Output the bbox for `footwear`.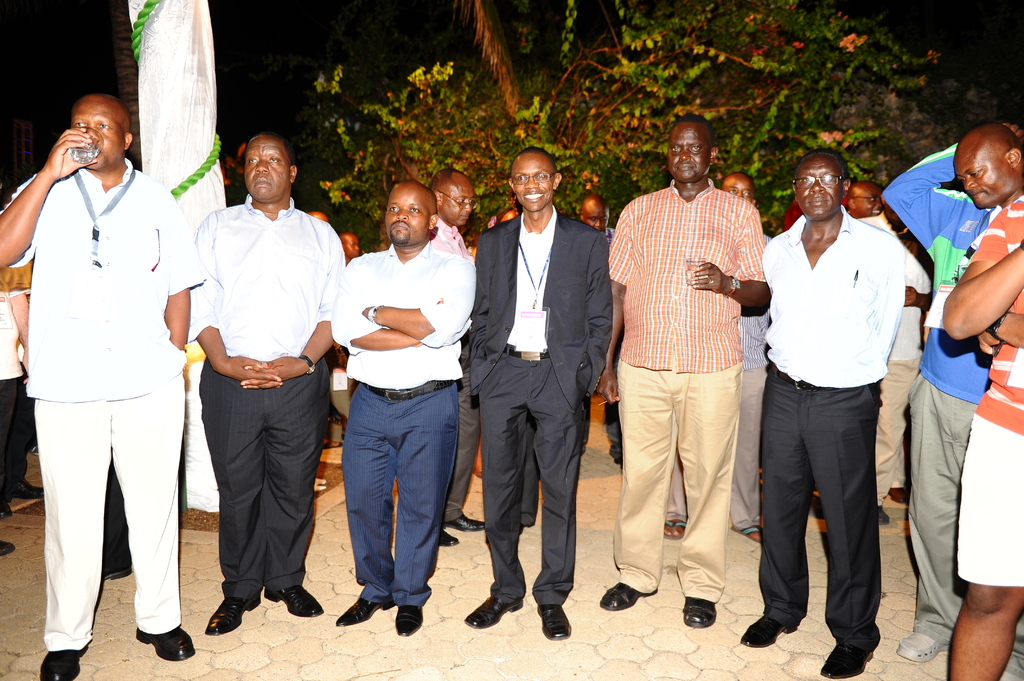
14, 479, 47, 497.
